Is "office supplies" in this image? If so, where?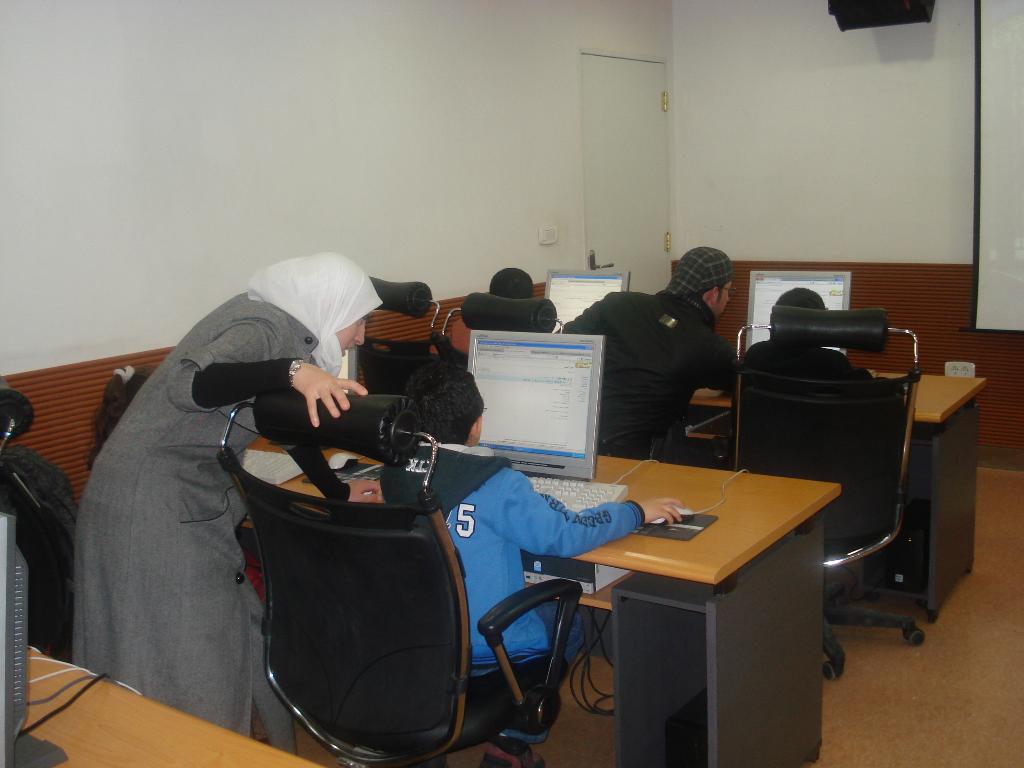
Yes, at 220/389/577/767.
